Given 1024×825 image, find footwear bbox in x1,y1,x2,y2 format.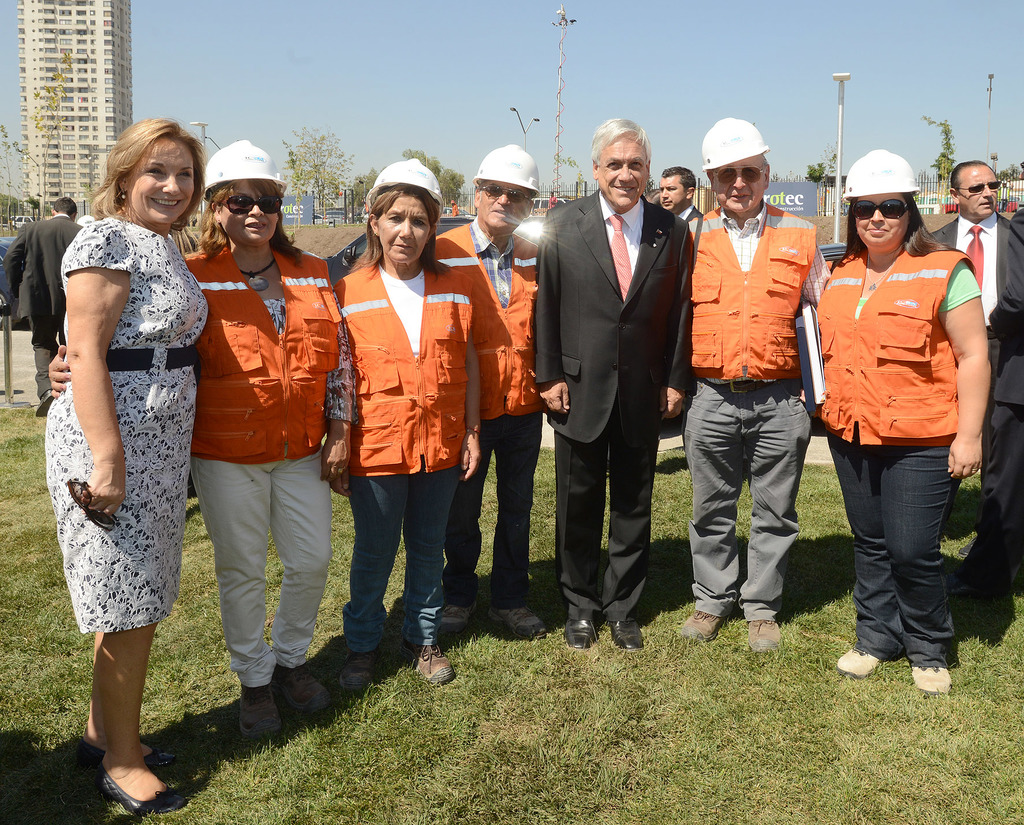
93,754,180,812.
